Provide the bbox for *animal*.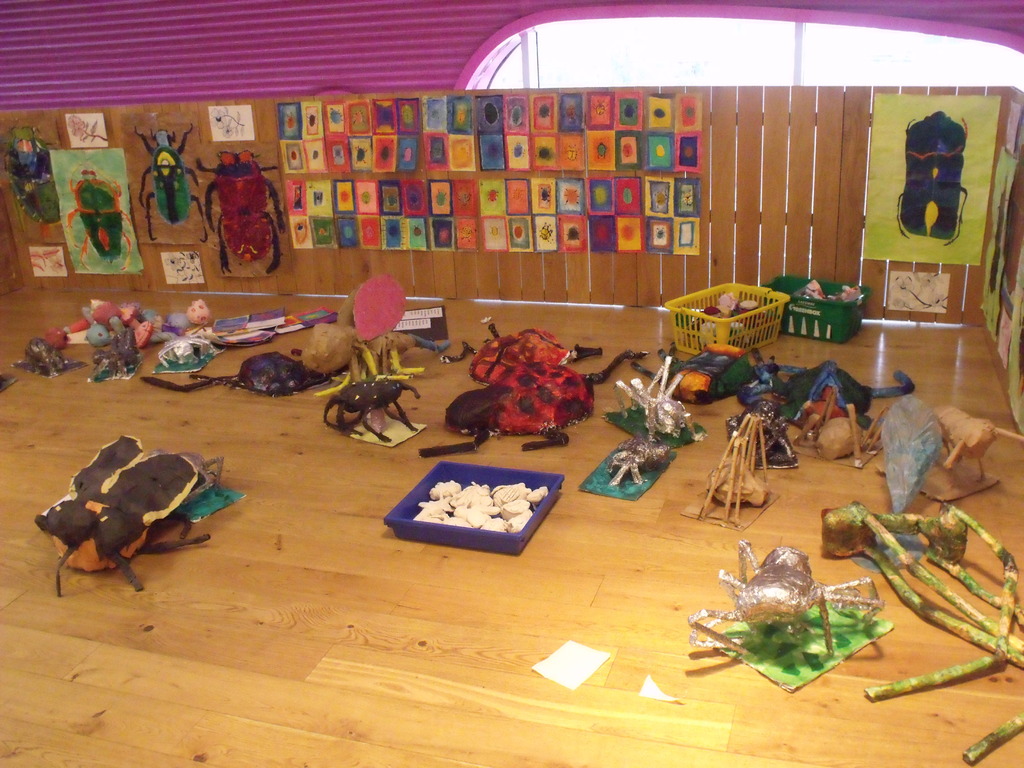
(70, 161, 136, 273).
